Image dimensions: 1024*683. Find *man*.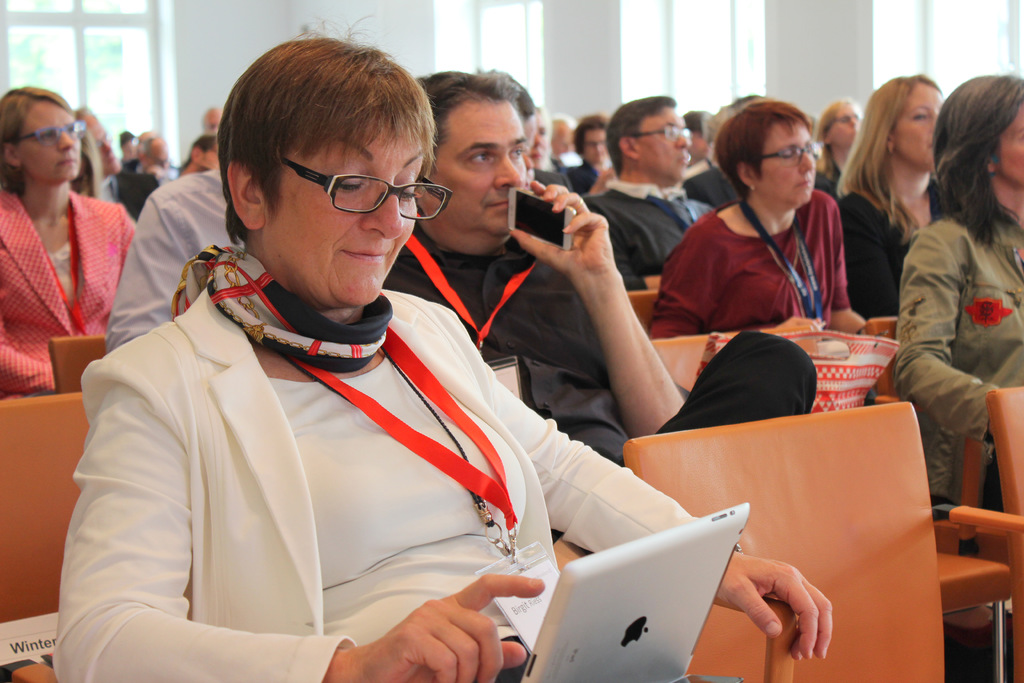
bbox=[563, 117, 616, 198].
